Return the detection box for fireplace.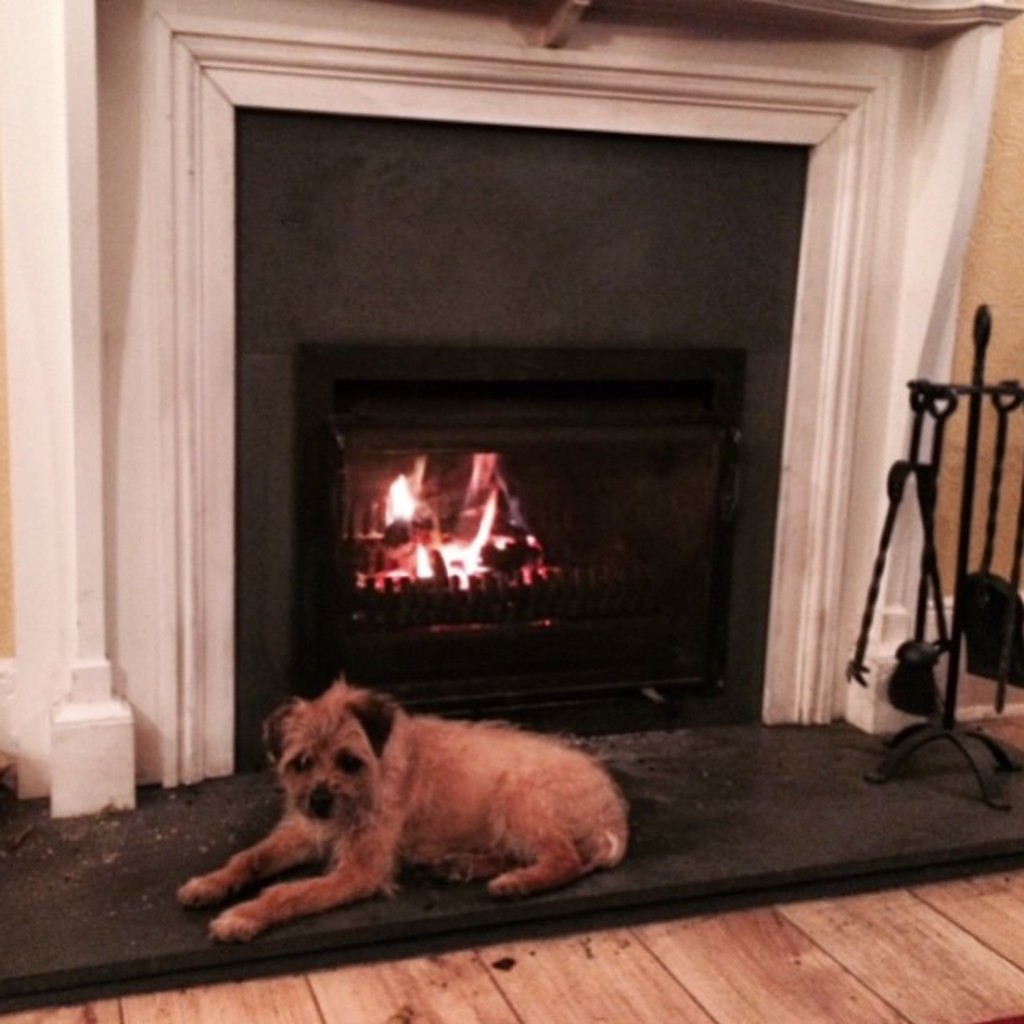
pyautogui.locateOnScreen(0, 0, 1022, 1010).
